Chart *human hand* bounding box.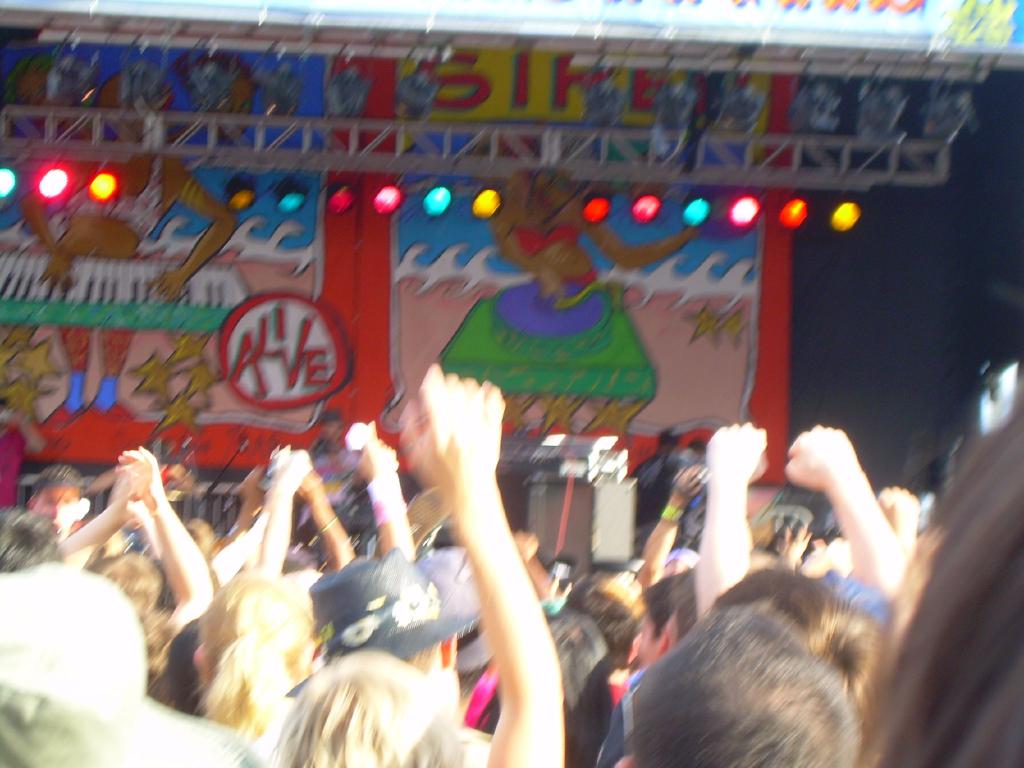
Charted: bbox=[684, 225, 707, 238].
